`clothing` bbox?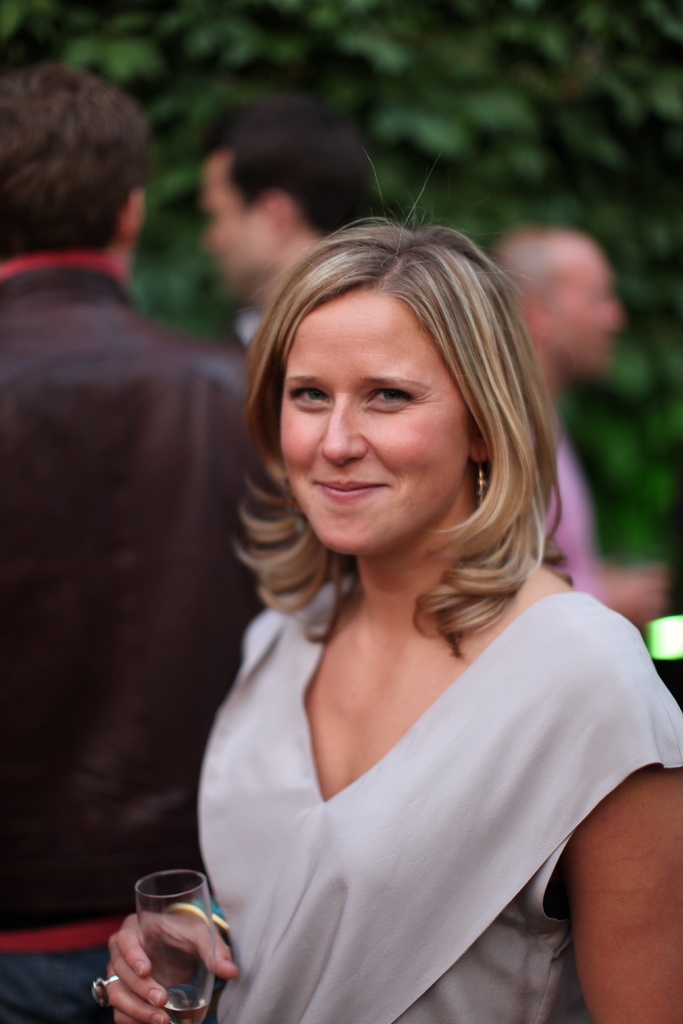
0,253,272,1018
